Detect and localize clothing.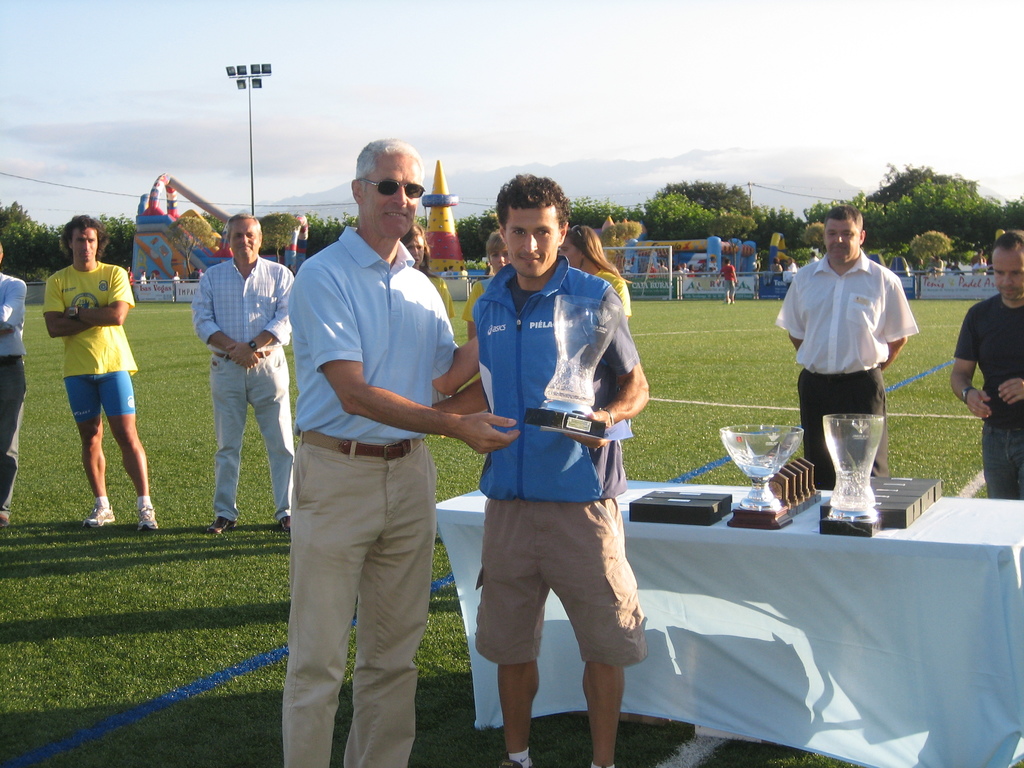
Localized at BBox(123, 264, 132, 285).
